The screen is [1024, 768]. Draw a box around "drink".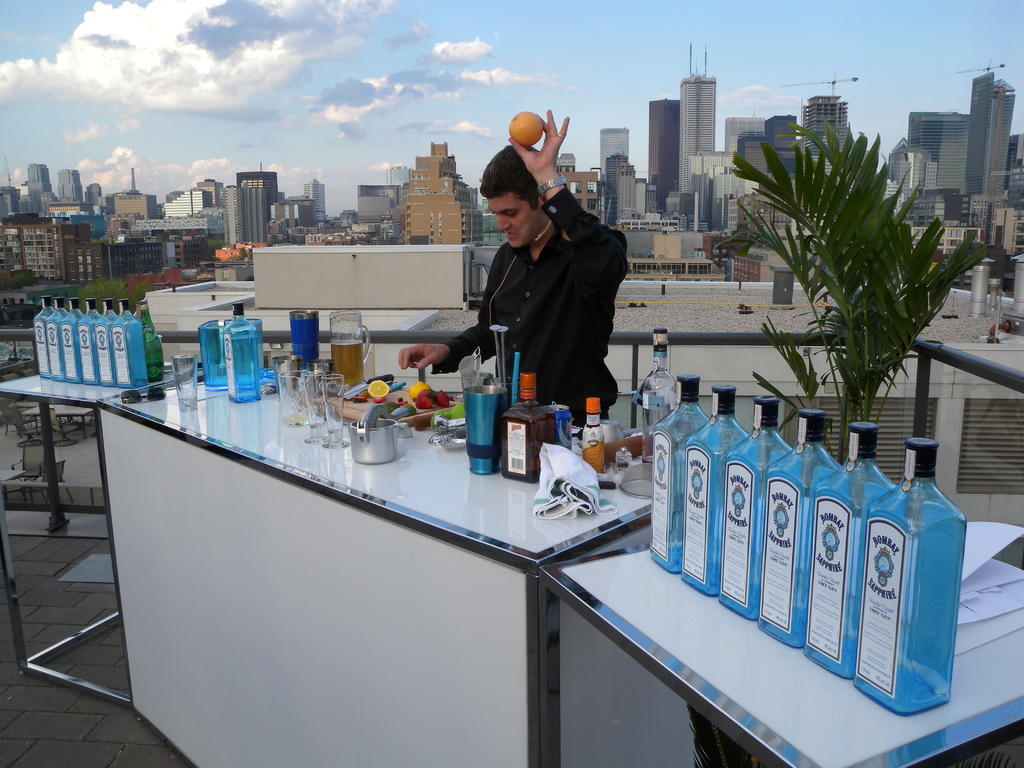
[left=170, top=354, right=198, bottom=401].
